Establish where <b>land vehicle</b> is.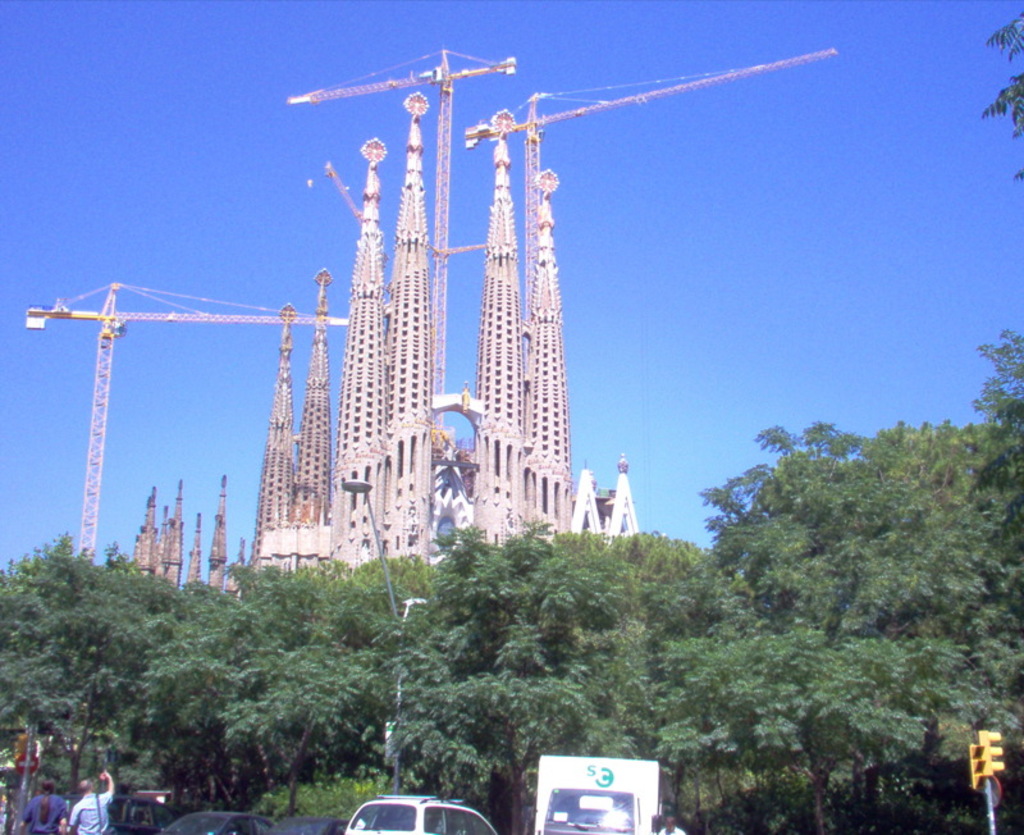
Established at bbox=[155, 806, 268, 834].
